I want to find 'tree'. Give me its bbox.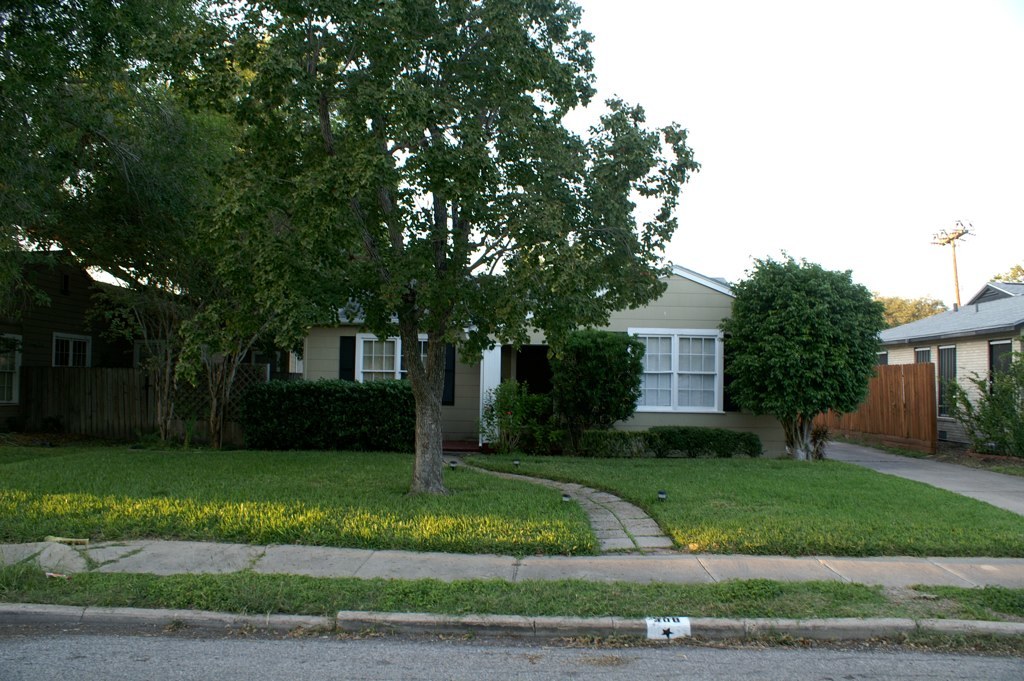
bbox=(943, 342, 1023, 471).
